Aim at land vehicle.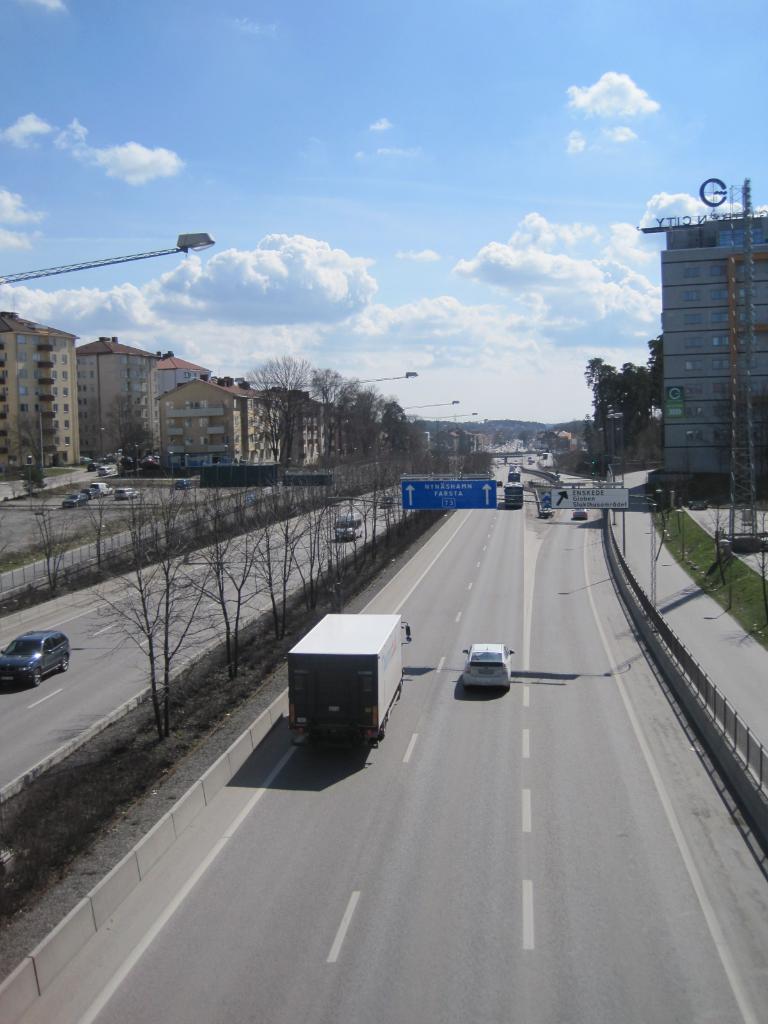
Aimed at BBox(84, 481, 112, 499).
